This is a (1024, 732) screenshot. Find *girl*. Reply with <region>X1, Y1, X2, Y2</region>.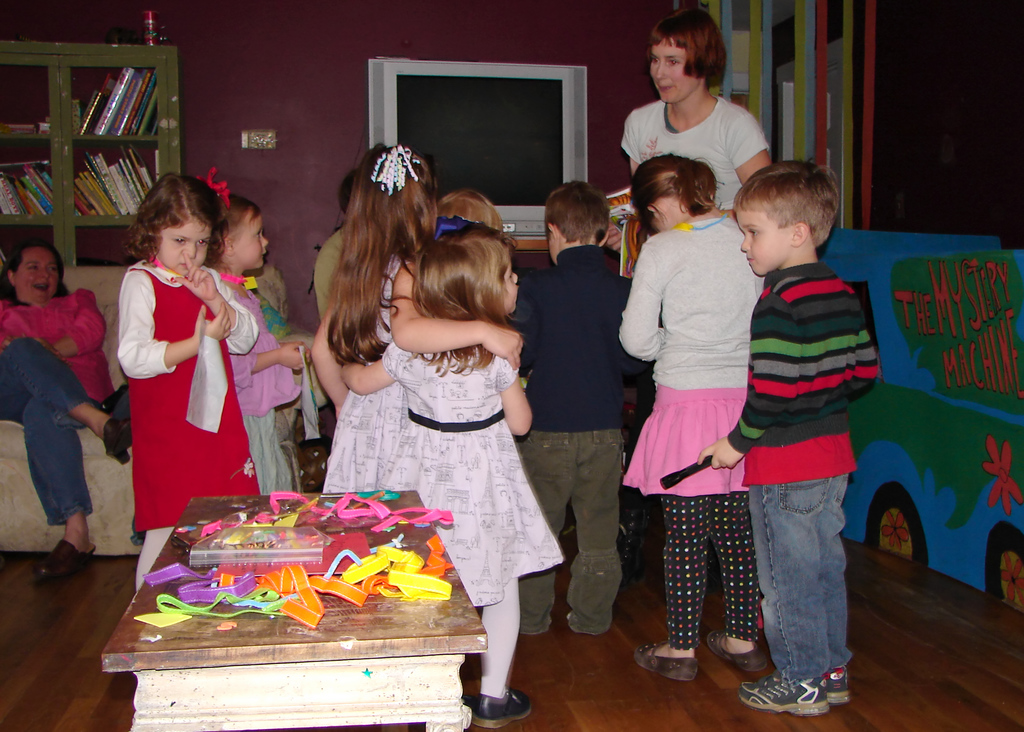
<region>618, 9, 772, 206</region>.
